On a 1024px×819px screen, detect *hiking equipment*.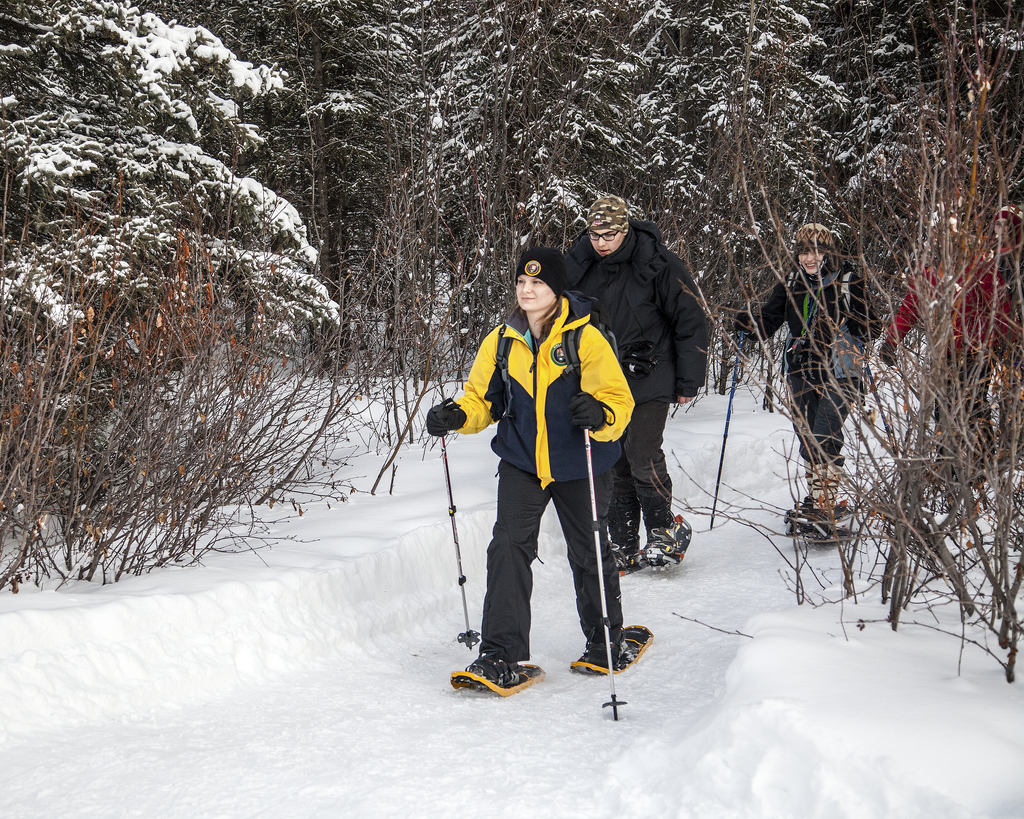
(787, 507, 853, 525).
